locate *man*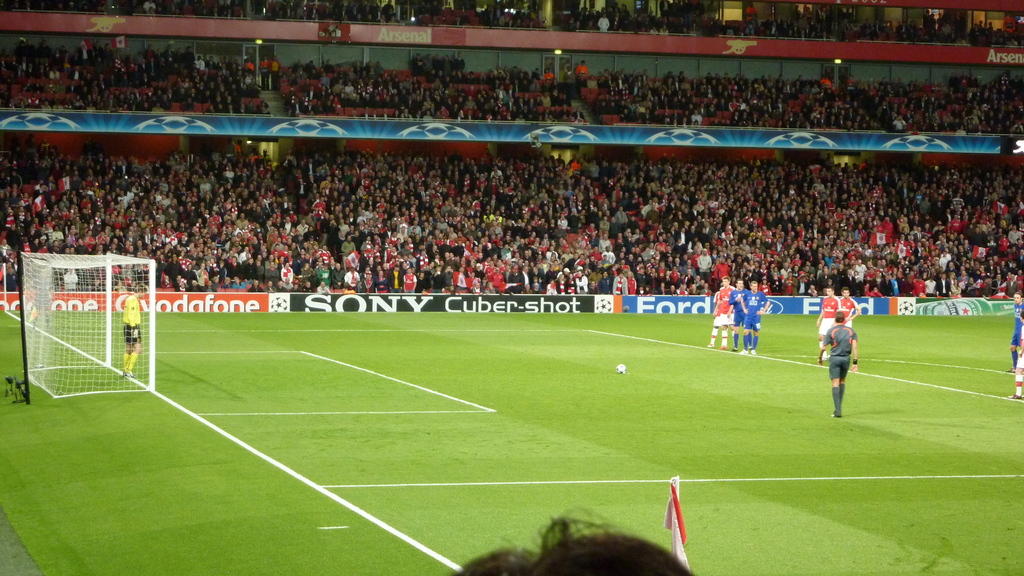
[729,279,754,351]
